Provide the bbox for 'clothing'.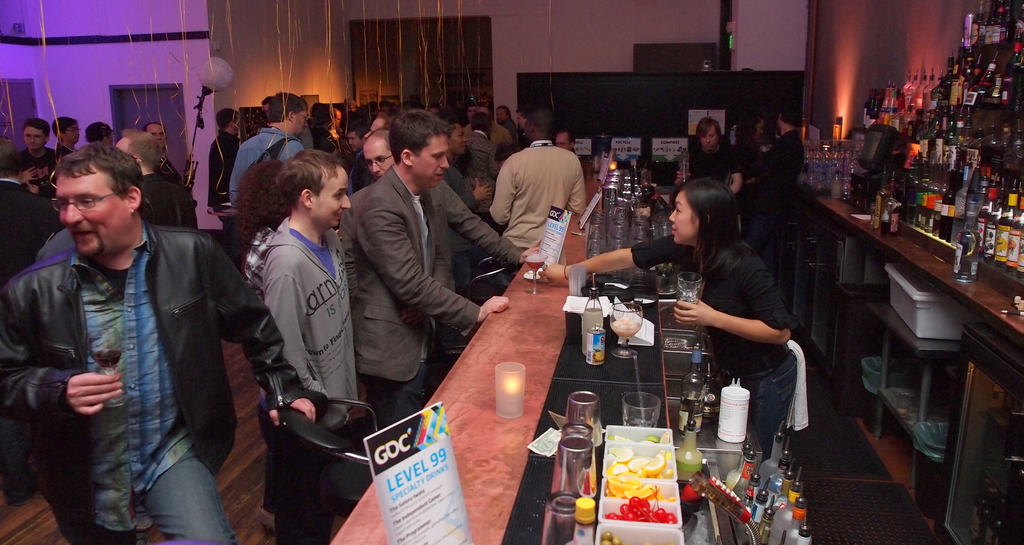
737/134/765/183.
